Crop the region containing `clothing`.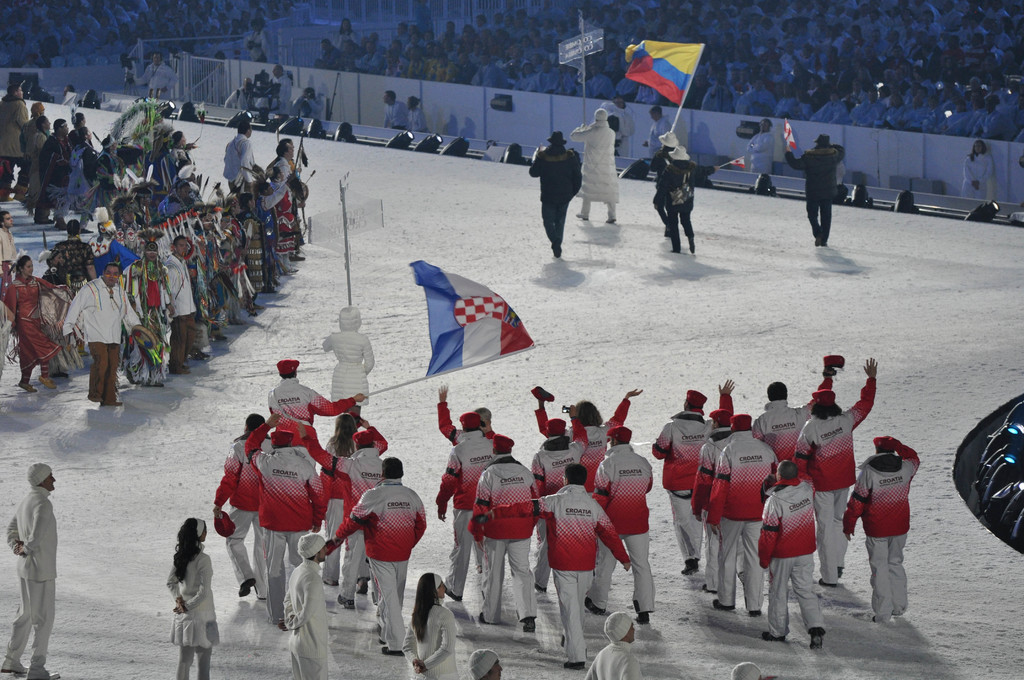
Crop region: 256, 18, 264, 28.
